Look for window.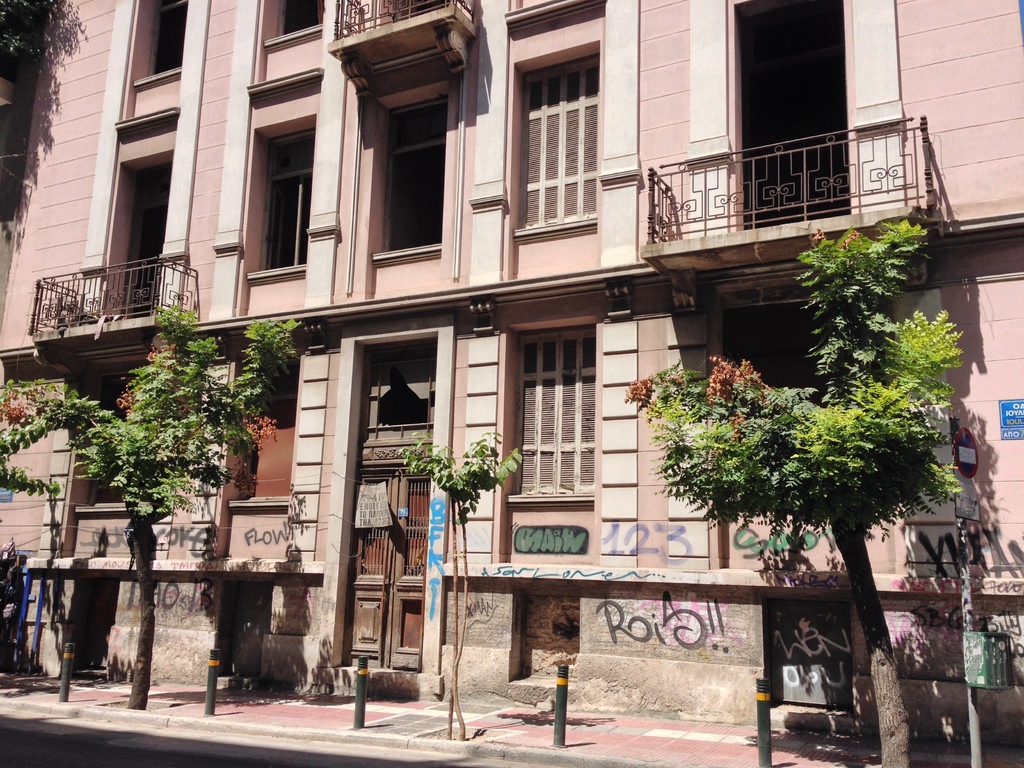
Found: Rect(735, 4, 868, 203).
